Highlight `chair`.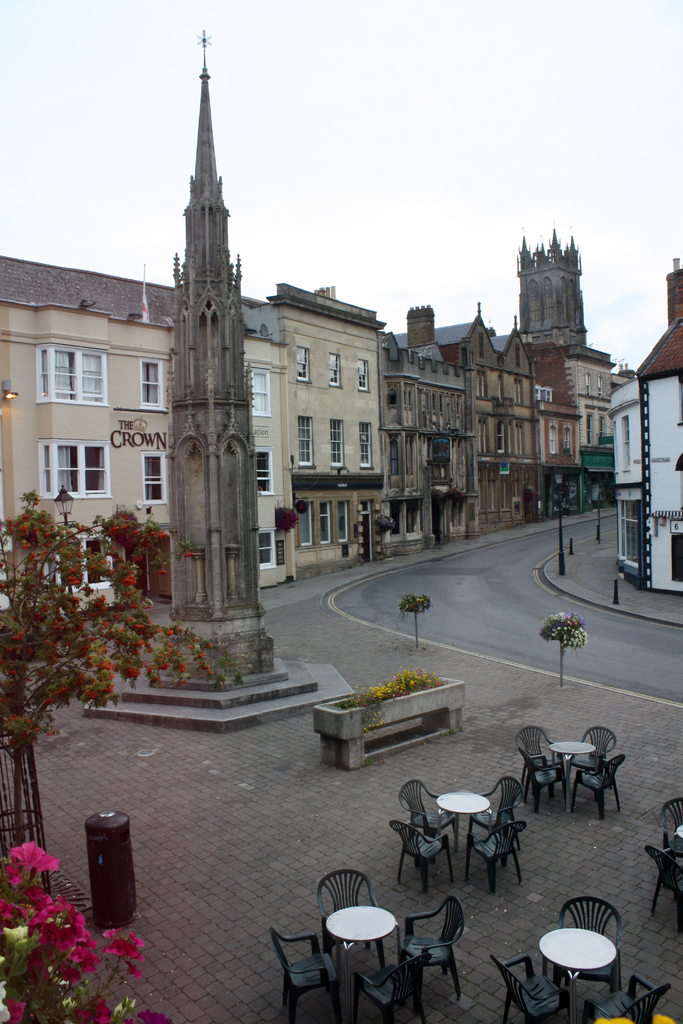
Highlighted region: [left=395, top=777, right=456, bottom=845].
